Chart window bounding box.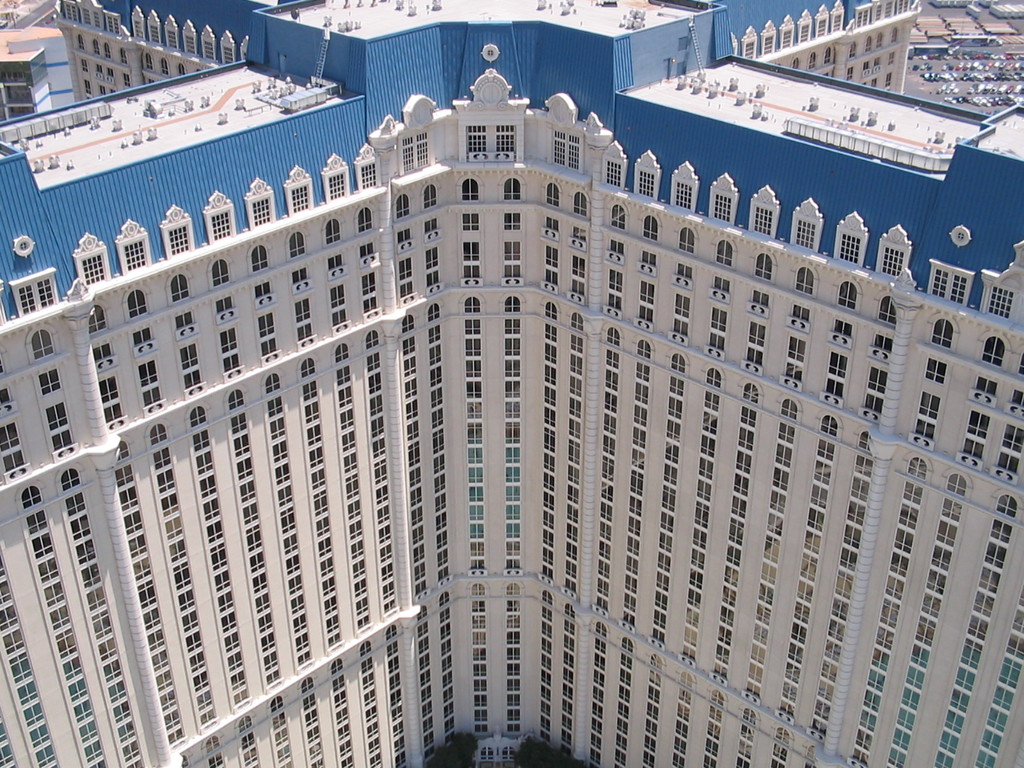
Charted: bbox=[623, 572, 637, 595].
